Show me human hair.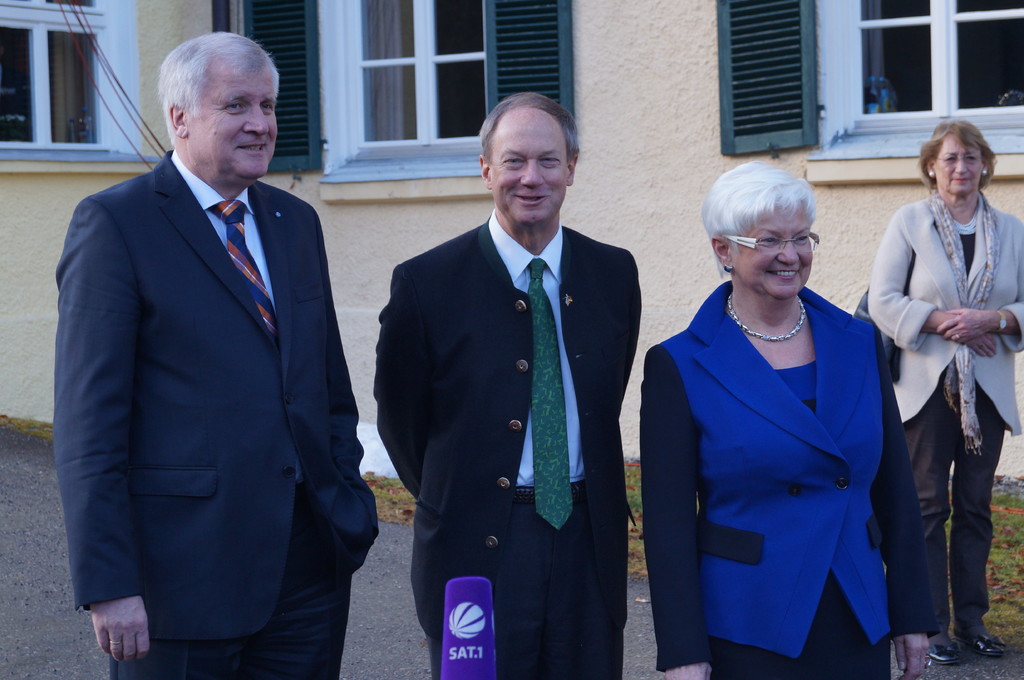
human hair is here: detection(155, 28, 276, 146).
